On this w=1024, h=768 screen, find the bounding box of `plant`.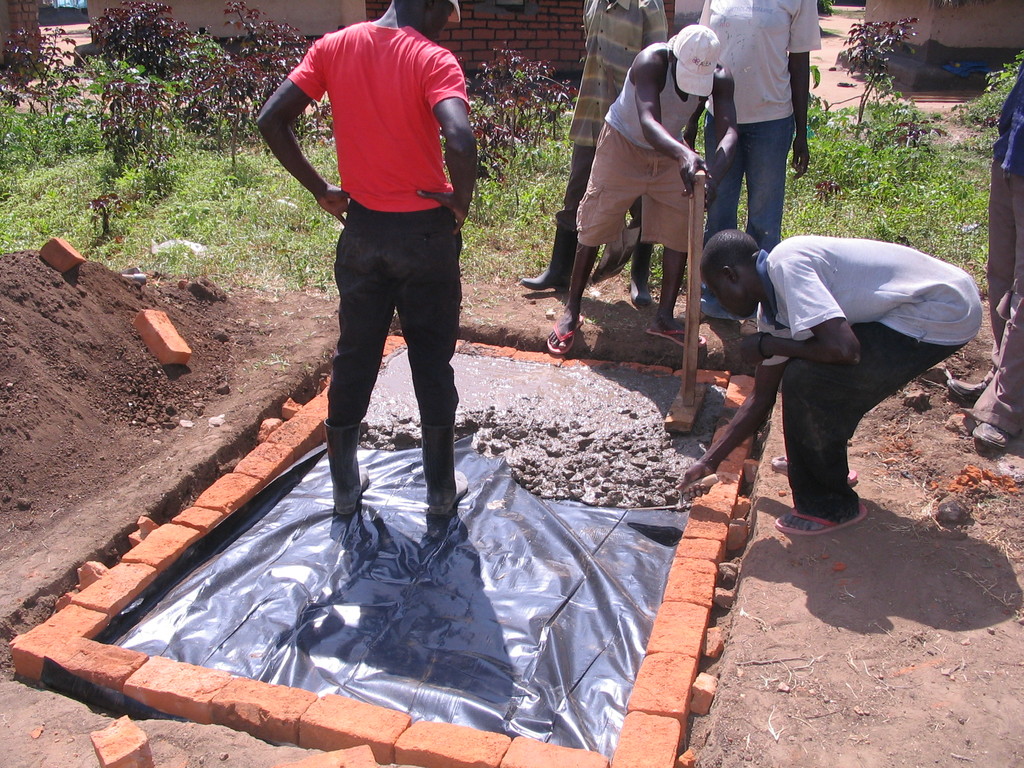
Bounding box: [467, 37, 579, 196].
